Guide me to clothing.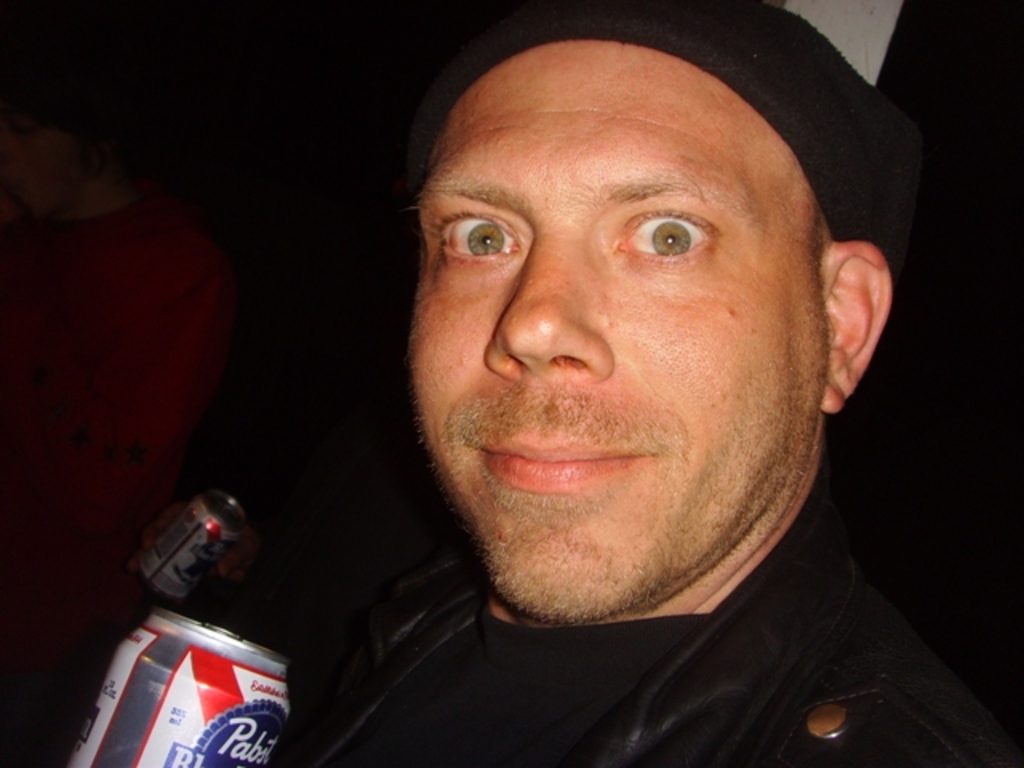
Guidance: select_region(14, 120, 246, 638).
